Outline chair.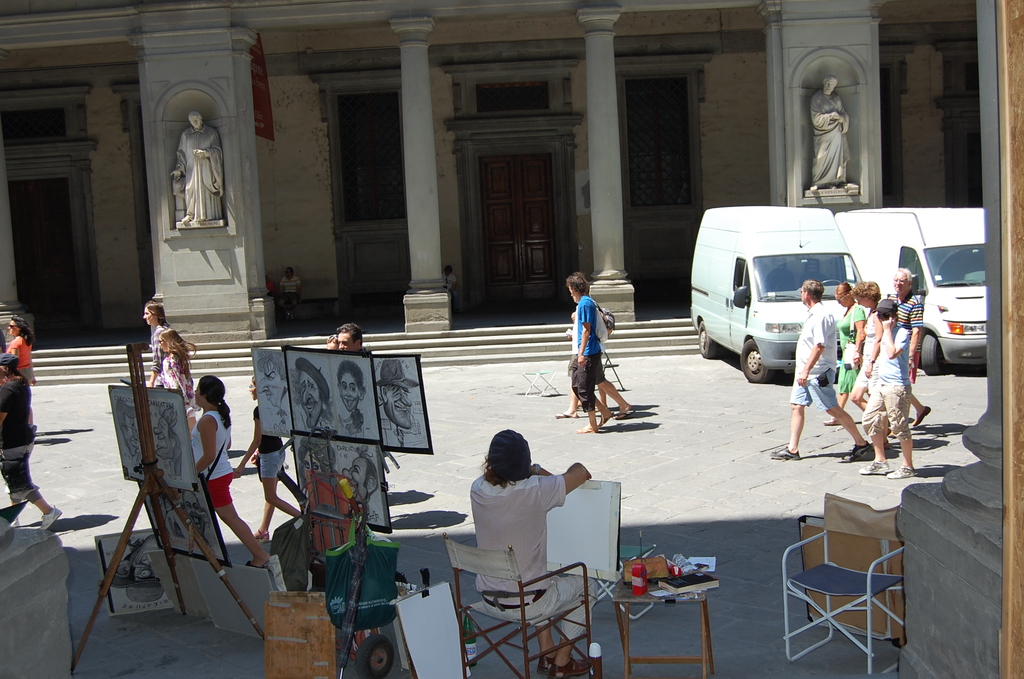
Outline: x1=440, y1=534, x2=593, y2=678.
